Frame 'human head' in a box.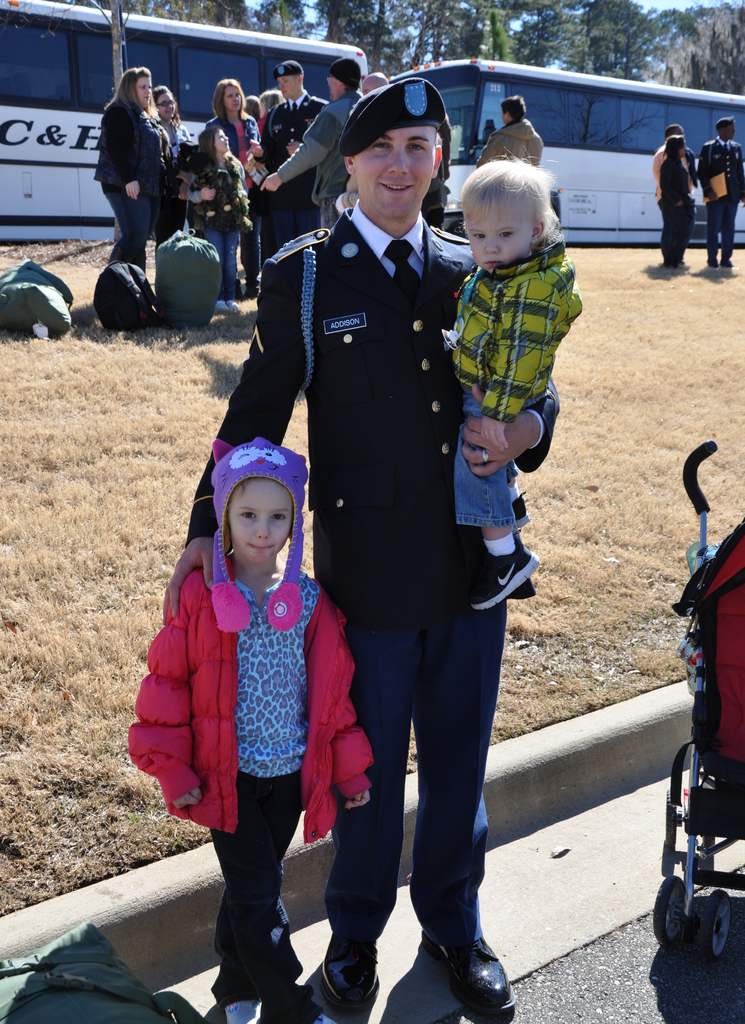
209, 440, 307, 560.
